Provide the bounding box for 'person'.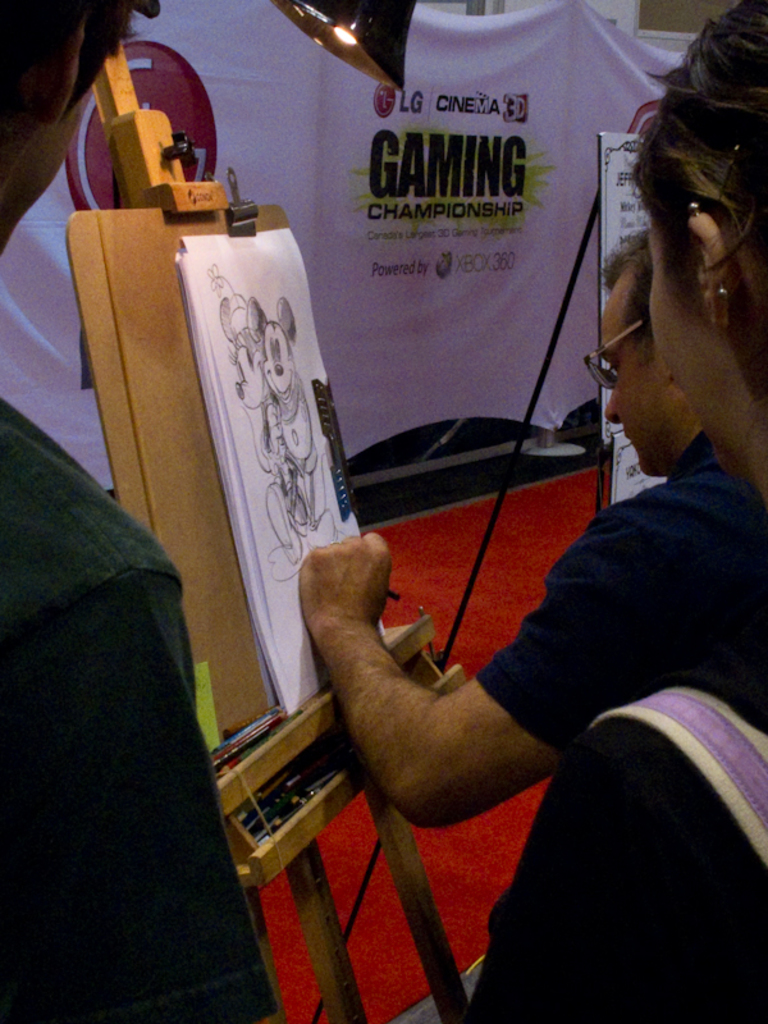
rect(296, 227, 767, 824).
